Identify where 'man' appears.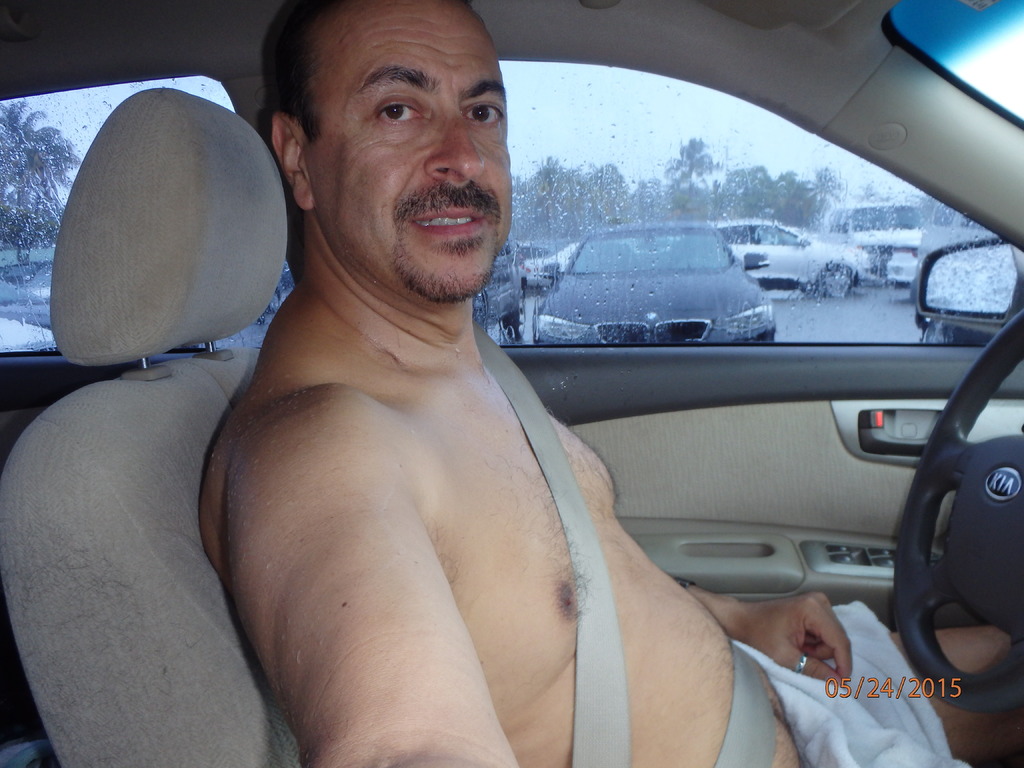
Appears at <bbox>205, 119, 713, 711</bbox>.
